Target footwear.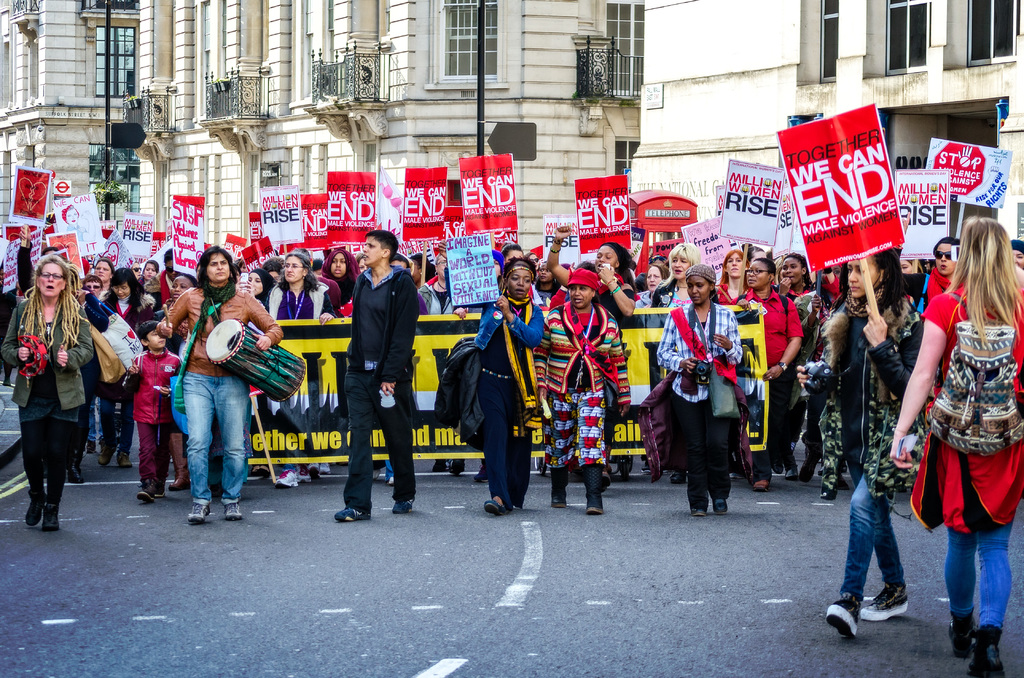
Target region: (x1=484, y1=497, x2=509, y2=513).
